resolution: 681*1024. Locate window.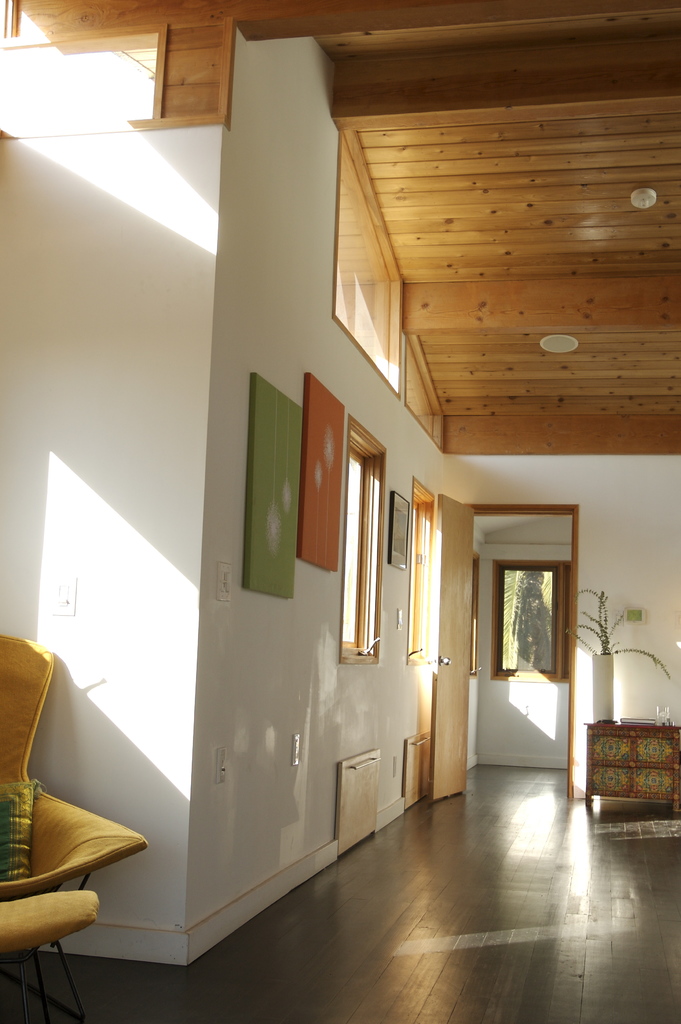
<box>342,412,383,664</box>.
